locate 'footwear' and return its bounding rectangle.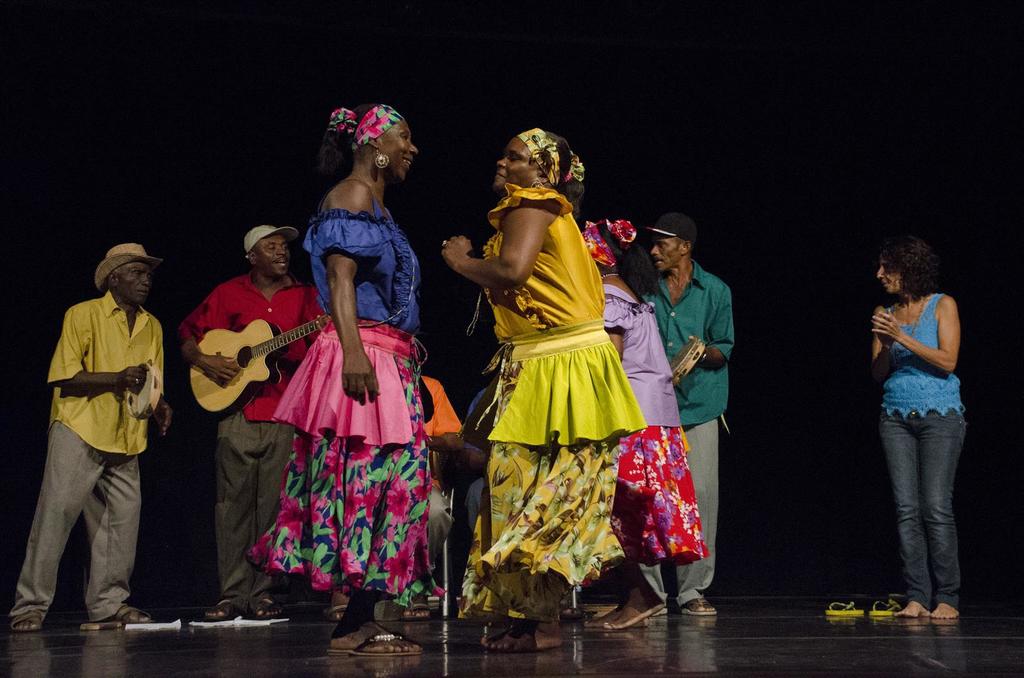
rect(824, 601, 860, 618).
